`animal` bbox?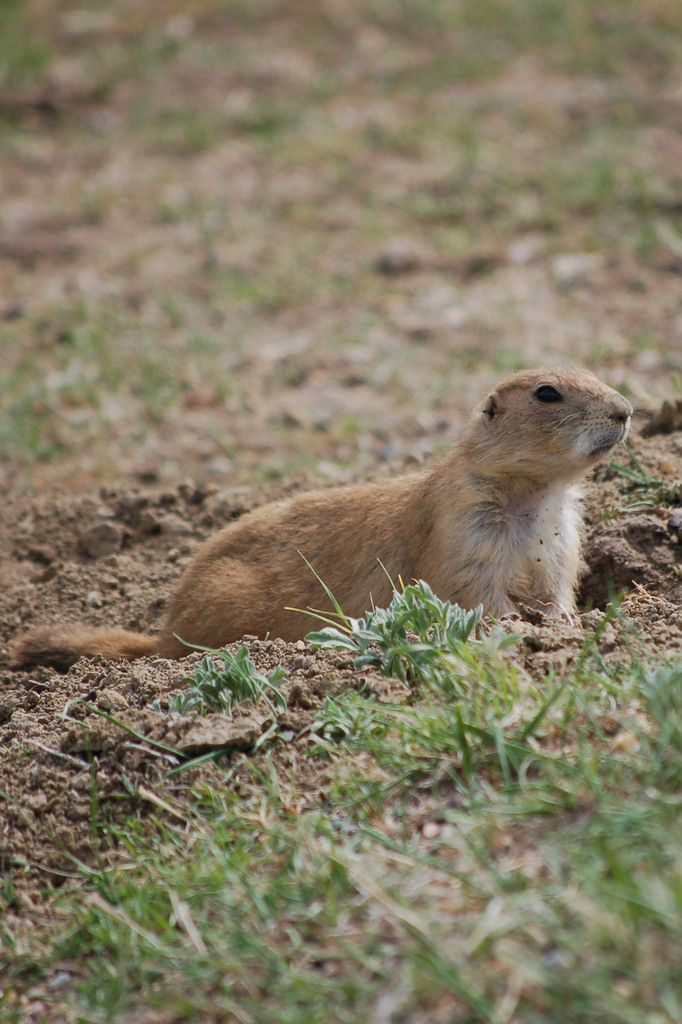
pyautogui.locateOnScreen(5, 362, 642, 669)
